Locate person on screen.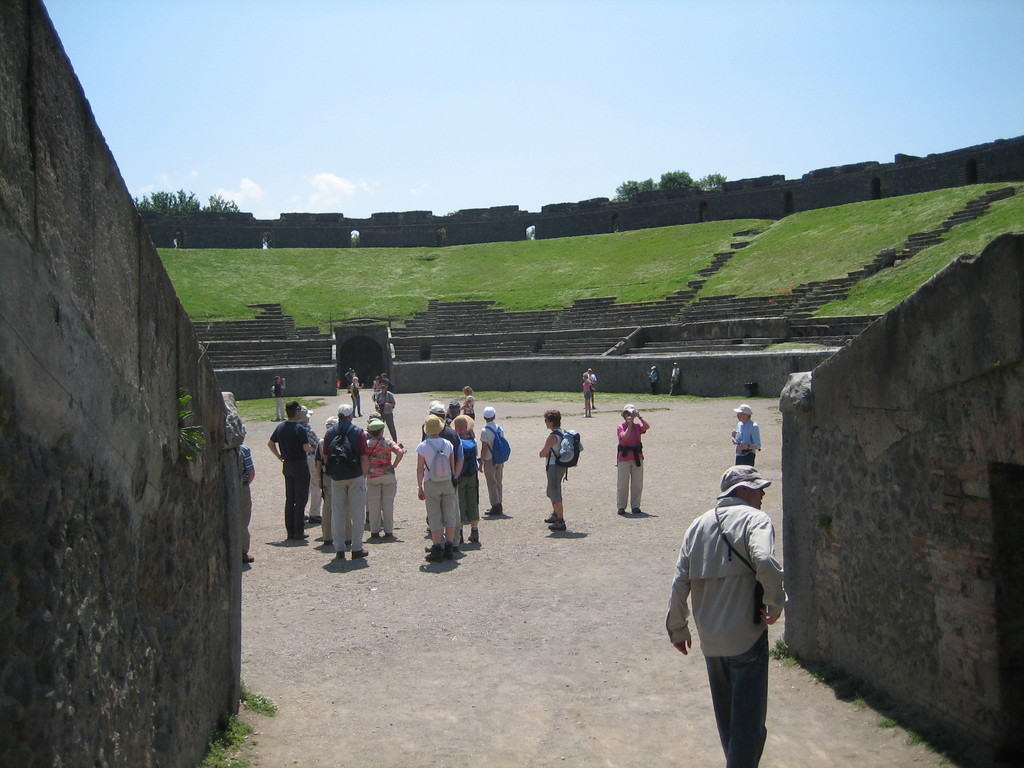
On screen at region(321, 402, 374, 569).
